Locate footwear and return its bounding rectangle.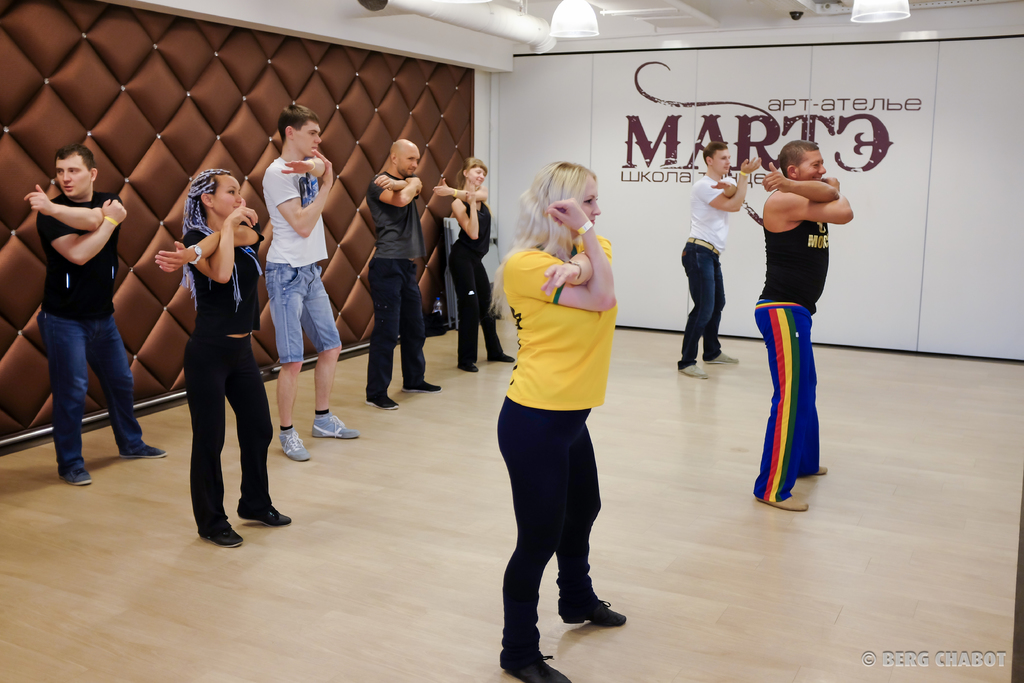
(left=804, top=462, right=824, bottom=472).
